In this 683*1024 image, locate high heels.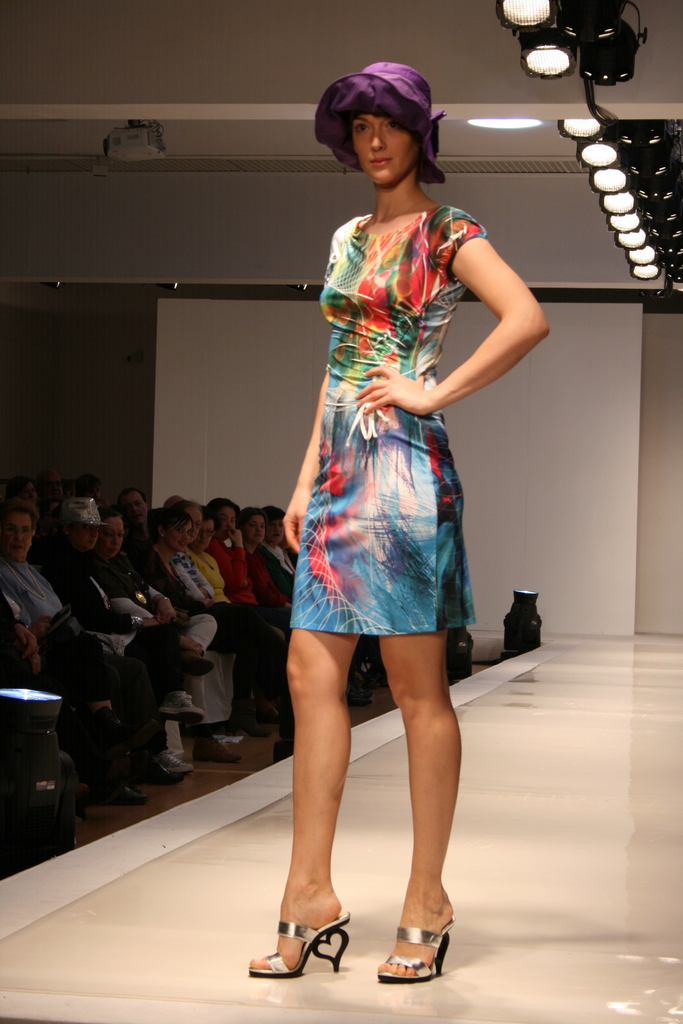
Bounding box: bbox=[249, 909, 361, 977].
